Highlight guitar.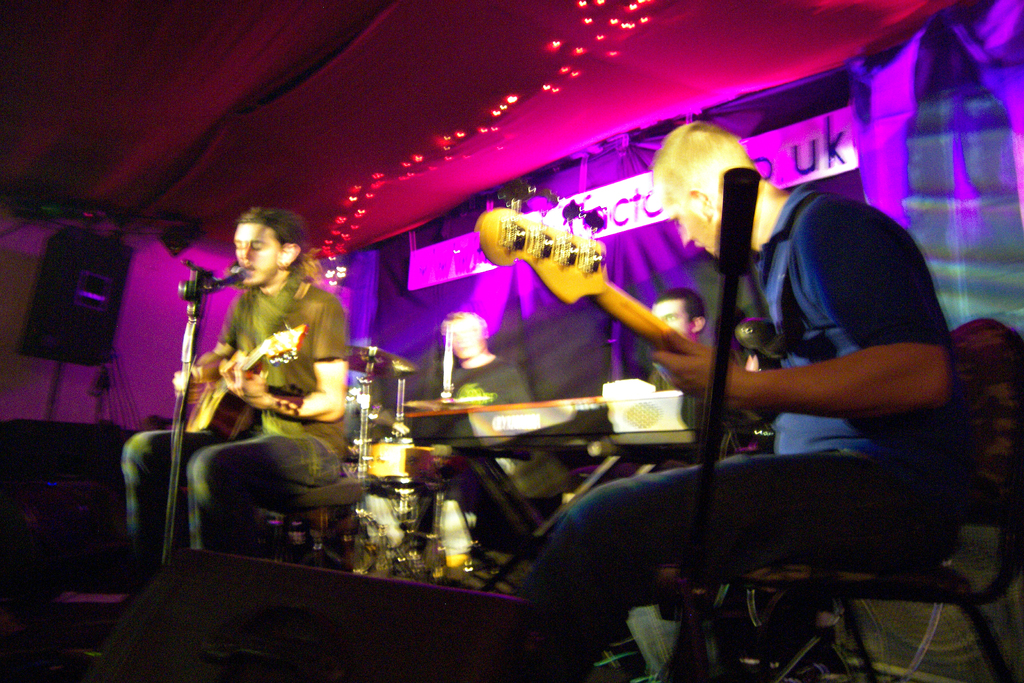
Highlighted region: <box>477,202,784,457</box>.
